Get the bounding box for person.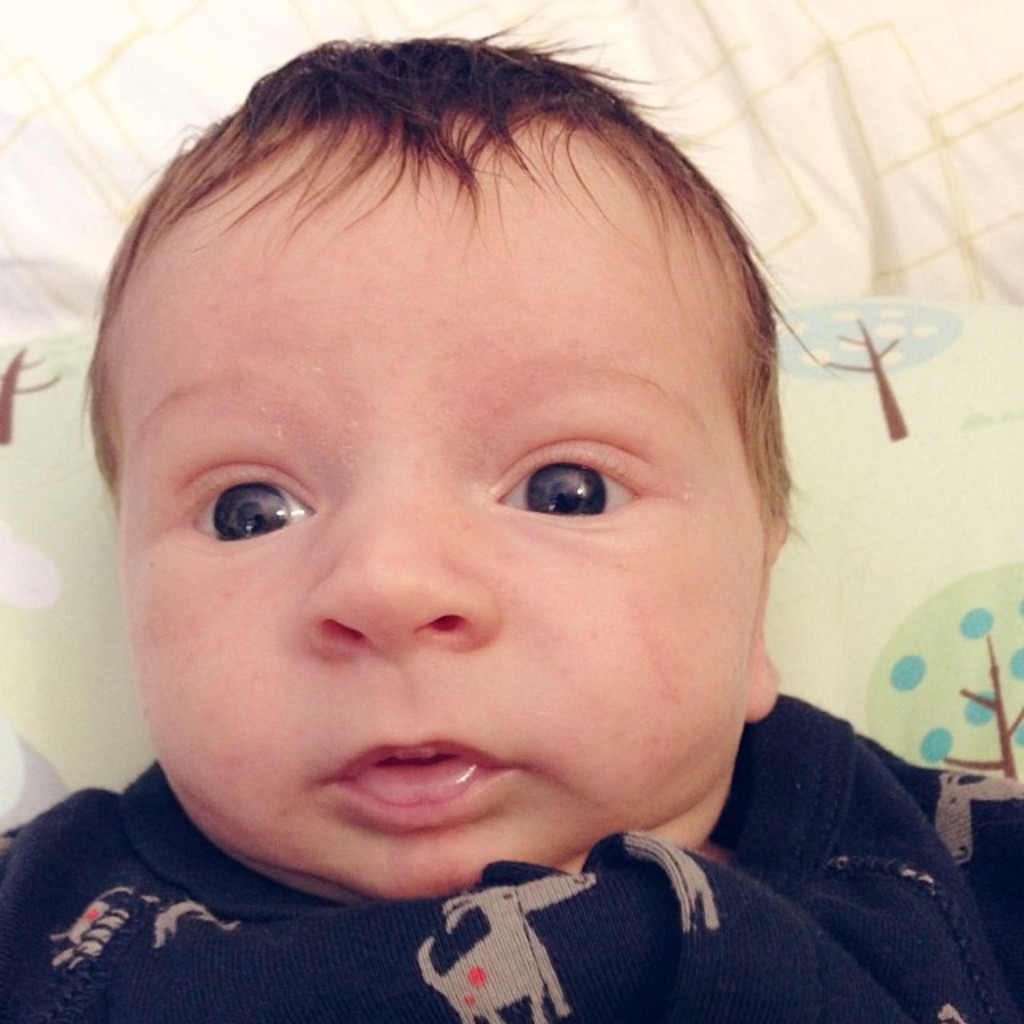
{"left": 0, "top": 10, "right": 1022, "bottom": 1022}.
